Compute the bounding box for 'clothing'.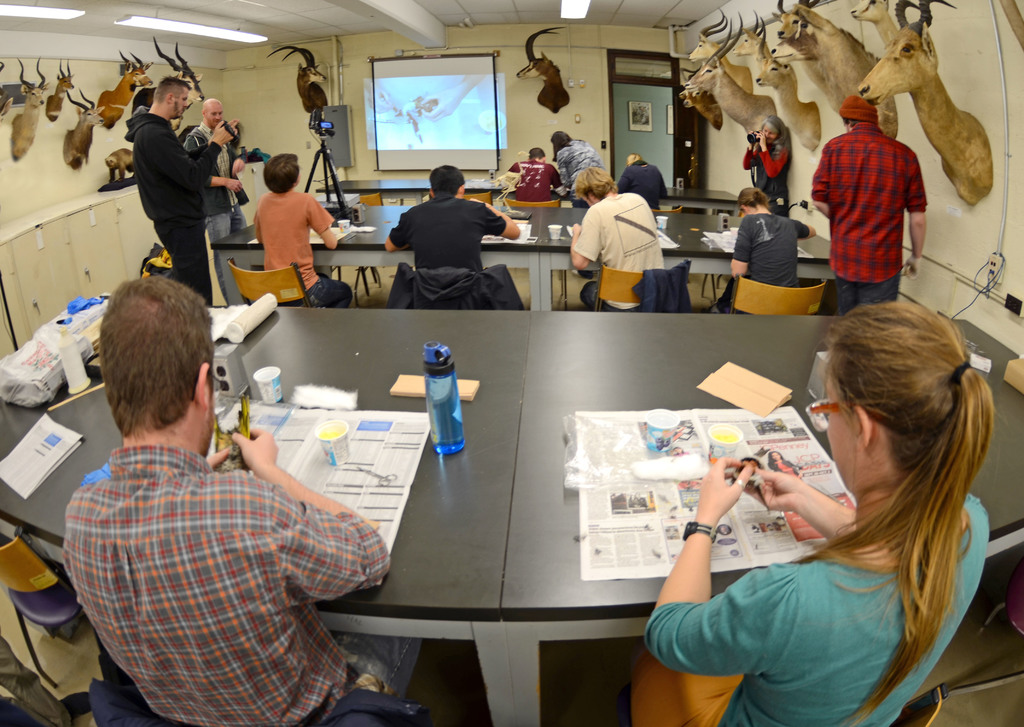
[x1=56, y1=354, x2=396, y2=717].
